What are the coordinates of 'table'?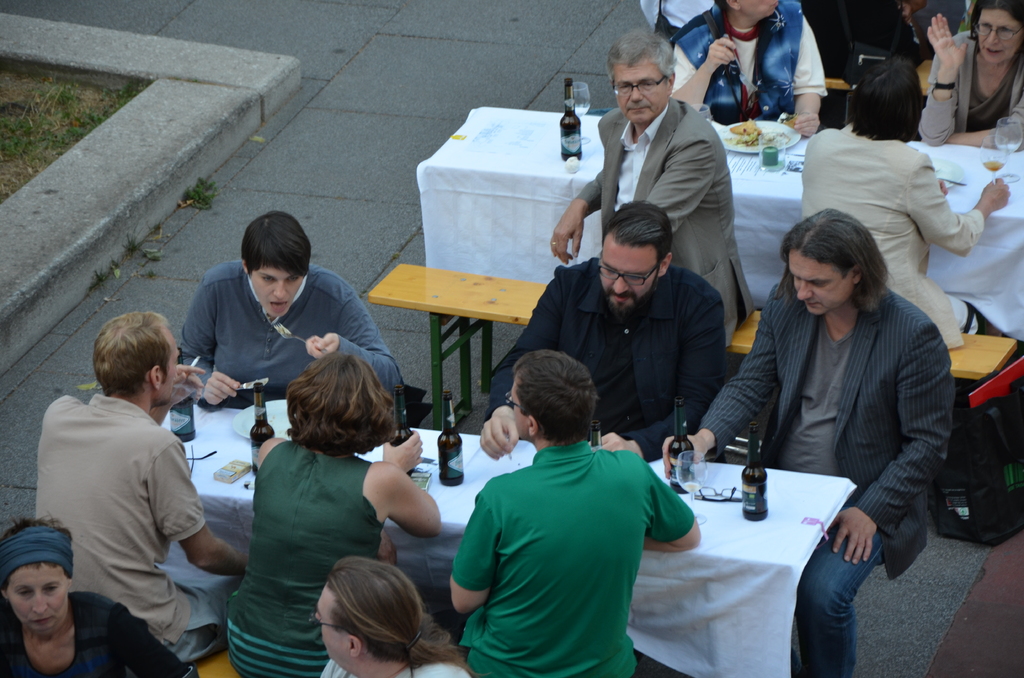
(158, 402, 861, 677).
